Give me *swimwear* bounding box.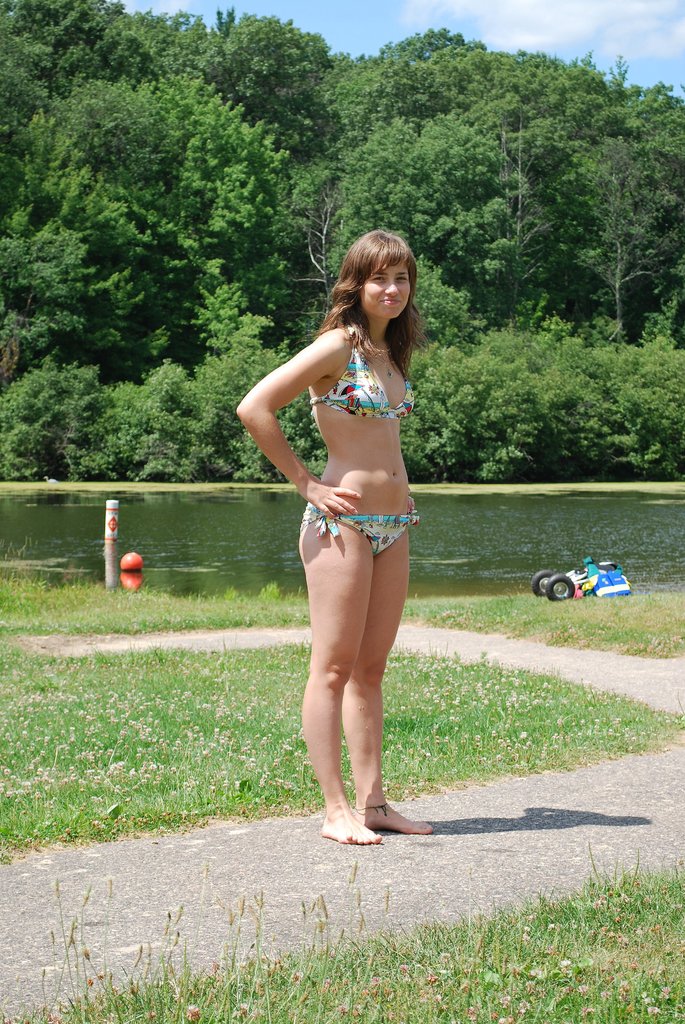
box=[303, 319, 423, 420].
